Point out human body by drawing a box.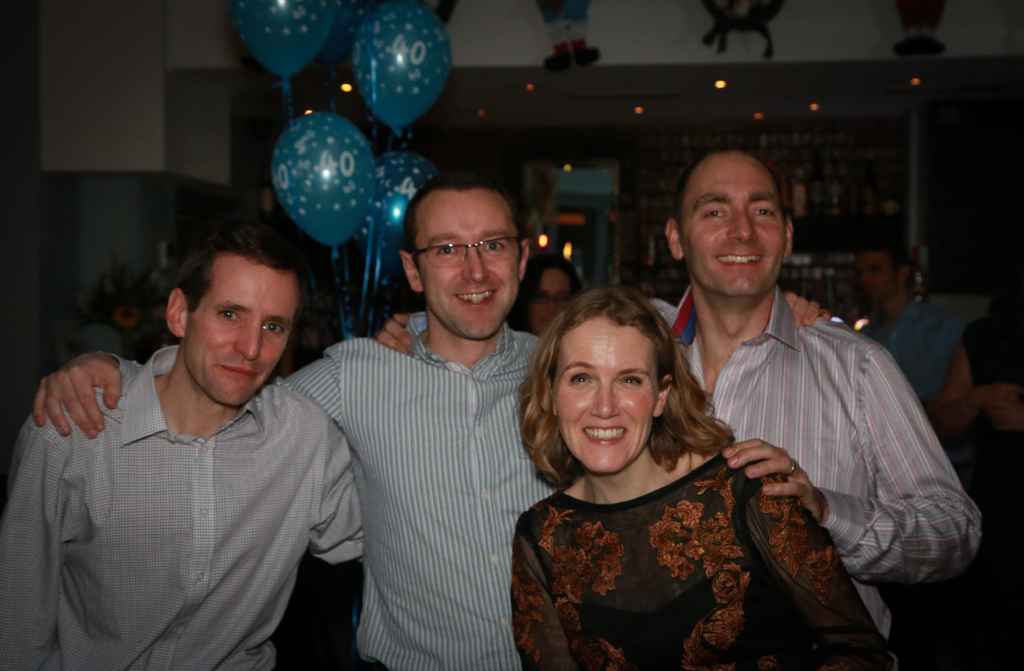
box=[522, 271, 902, 670].
